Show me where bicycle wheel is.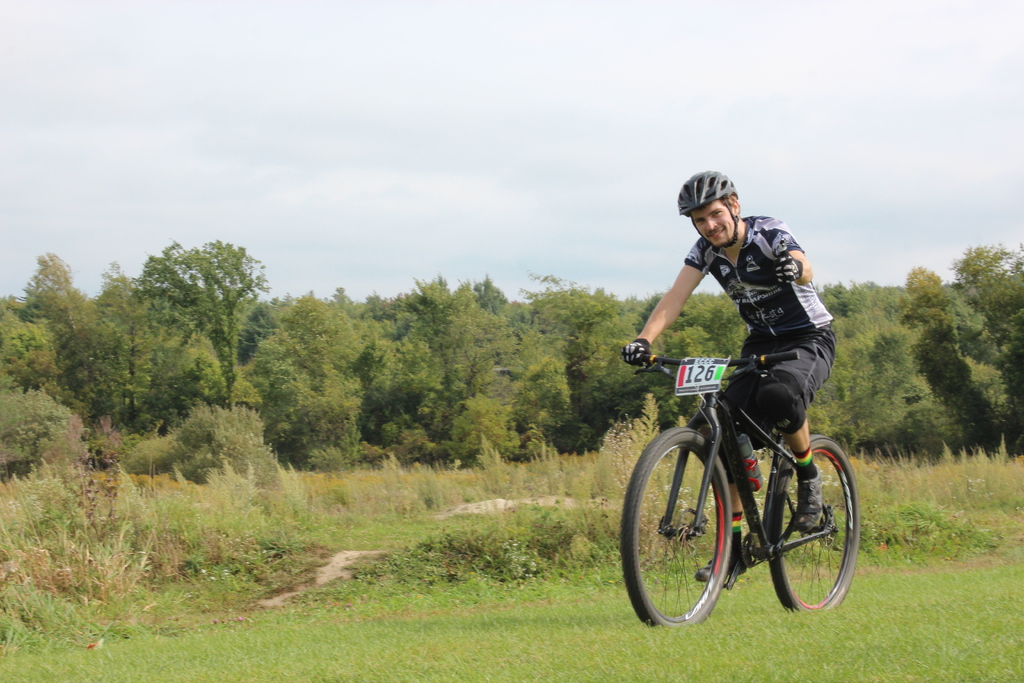
bicycle wheel is at <region>777, 430, 860, 618</region>.
